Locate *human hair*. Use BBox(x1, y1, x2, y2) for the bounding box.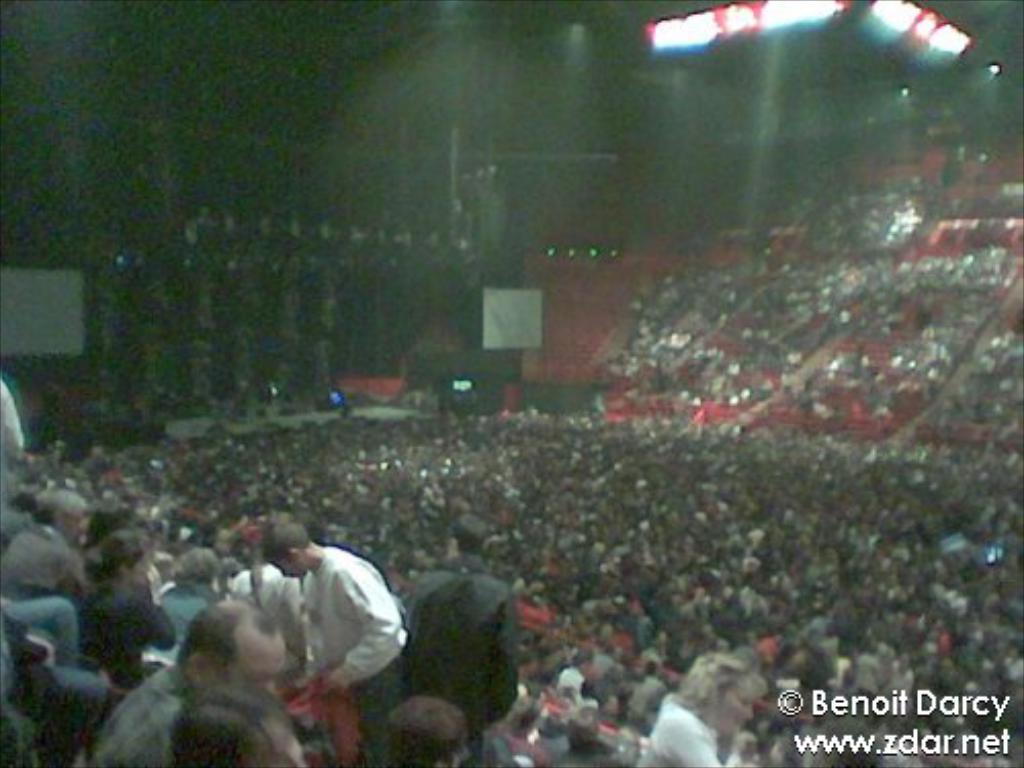
BBox(174, 596, 270, 684).
